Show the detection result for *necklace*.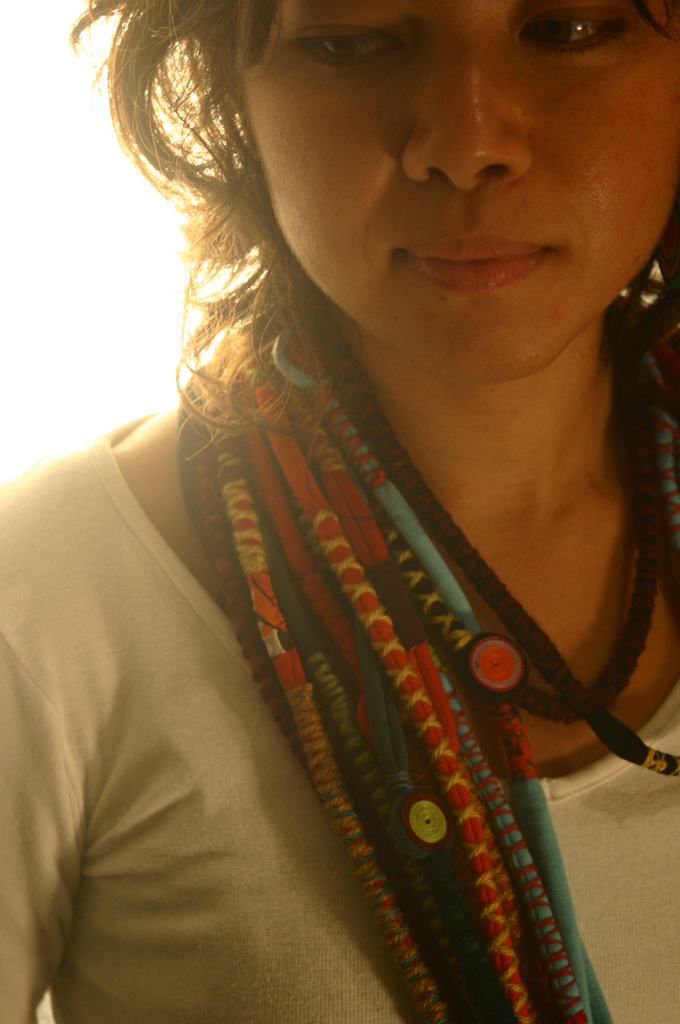
detection(319, 326, 679, 777).
